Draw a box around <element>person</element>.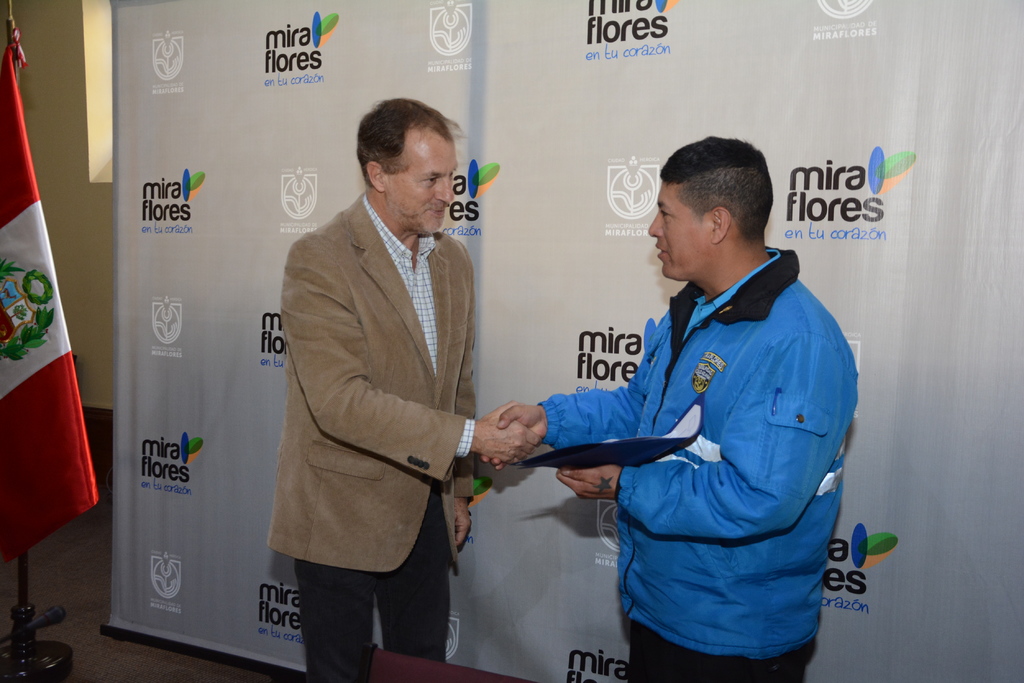
<region>499, 132, 861, 682</region>.
